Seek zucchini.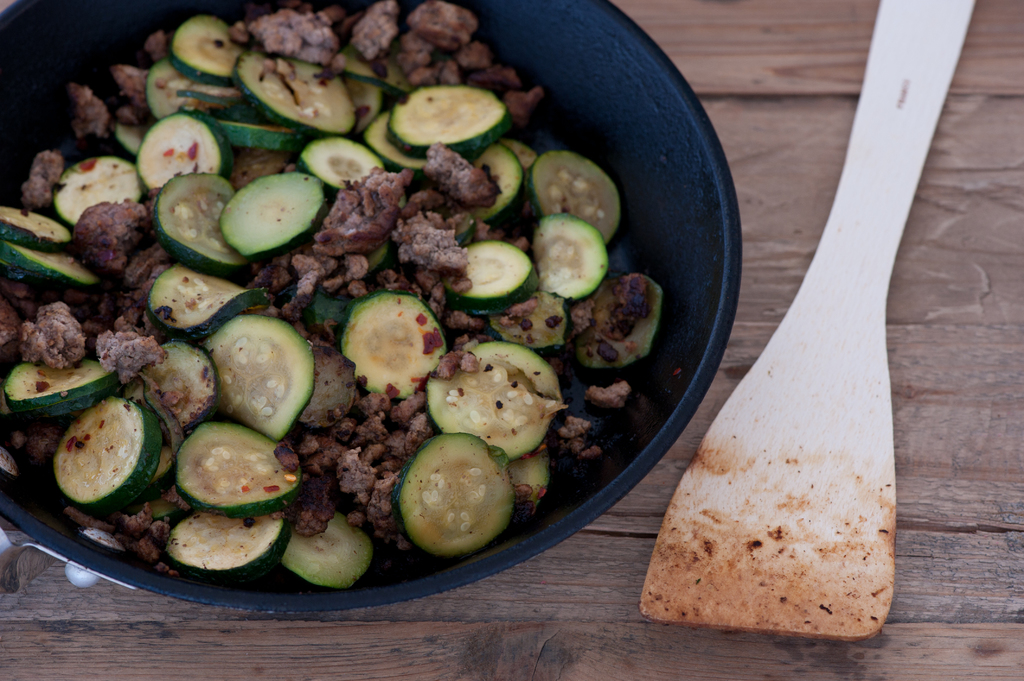
left=186, top=415, right=303, bottom=512.
